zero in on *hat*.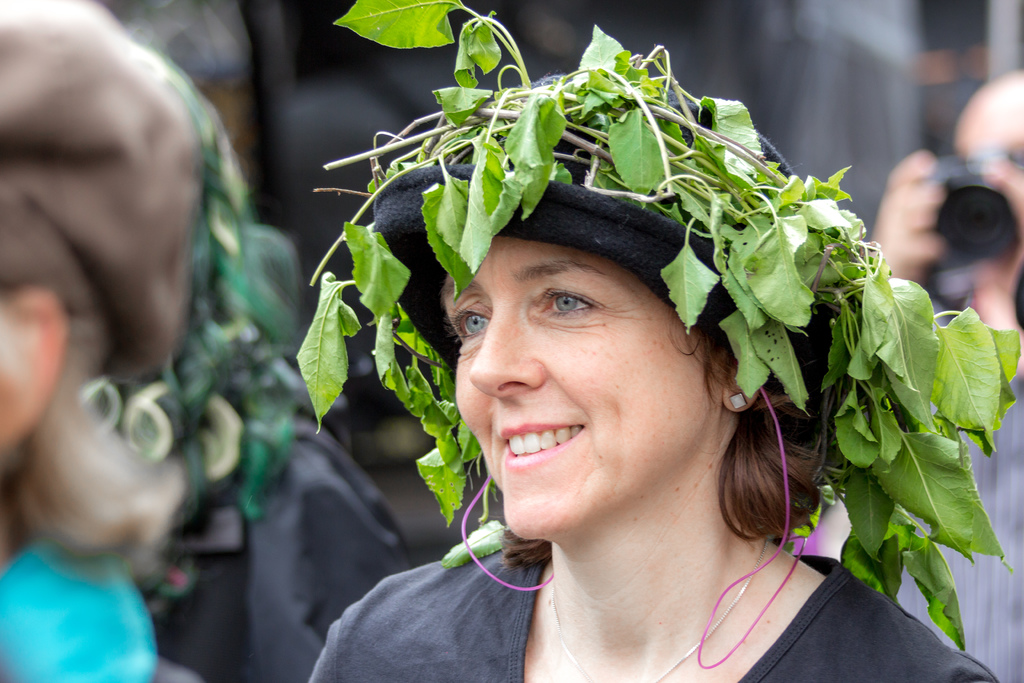
Zeroed in: [364,70,835,352].
